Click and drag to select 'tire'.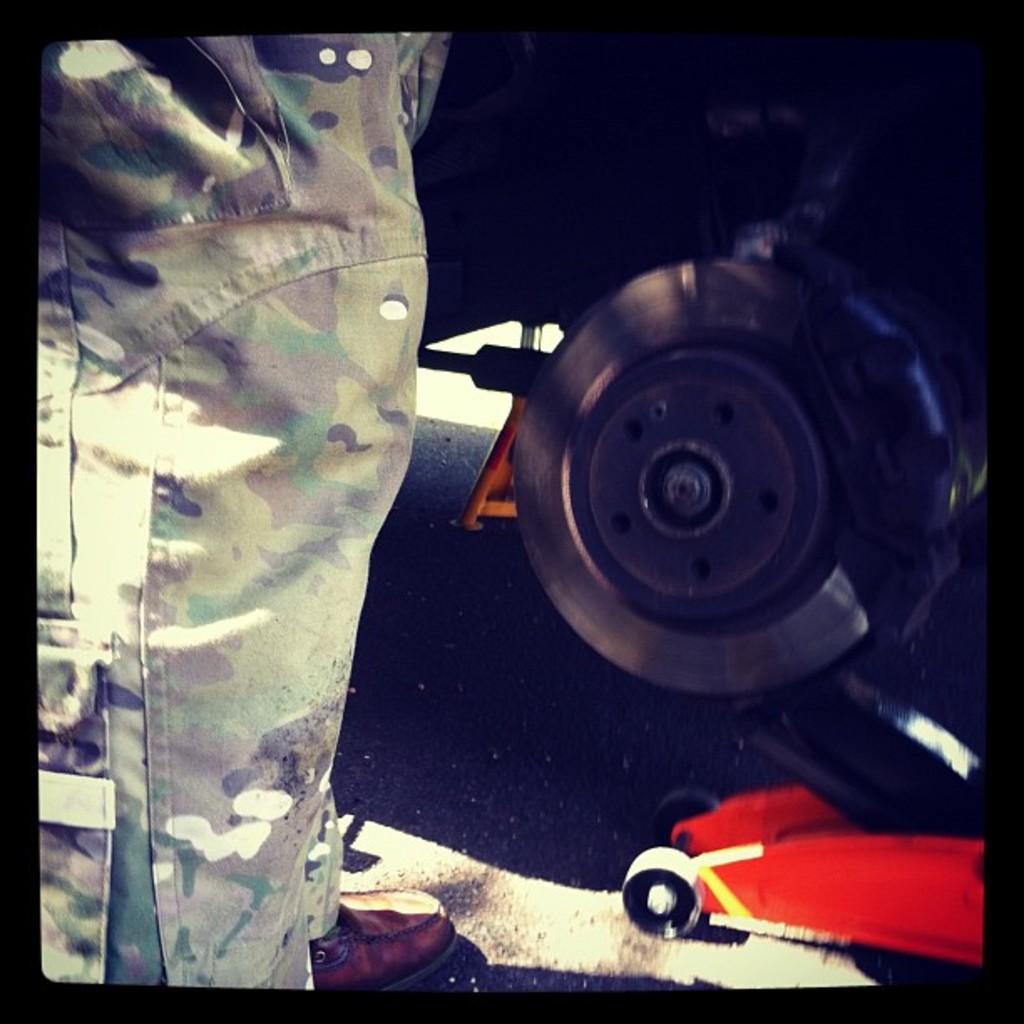
Selection: locate(621, 847, 701, 937).
